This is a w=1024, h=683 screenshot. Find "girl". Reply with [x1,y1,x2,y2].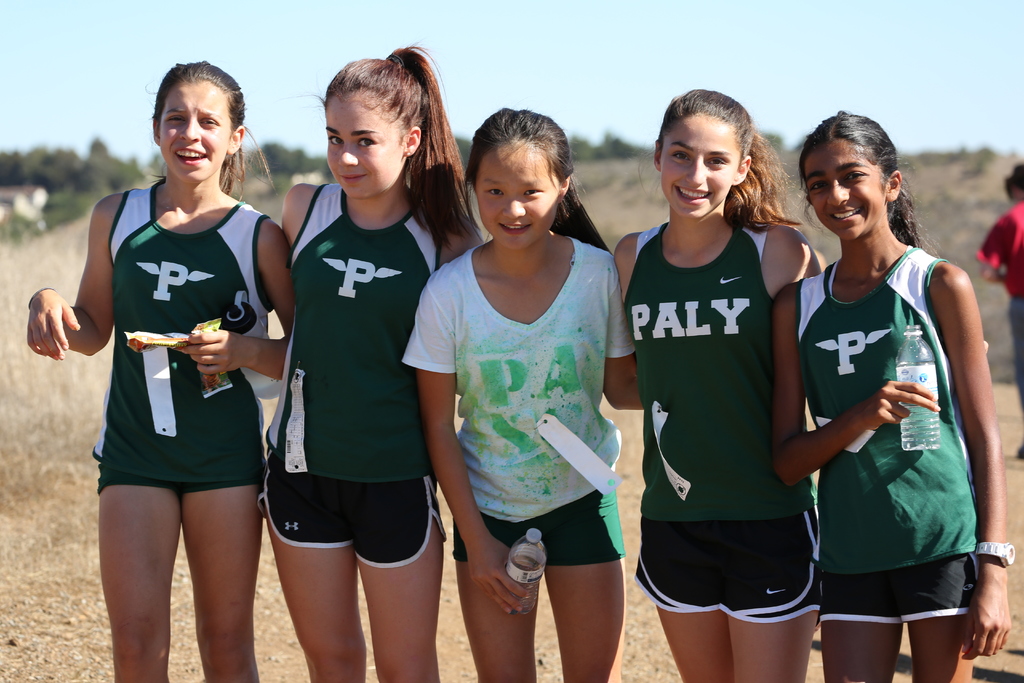
[22,56,297,682].
